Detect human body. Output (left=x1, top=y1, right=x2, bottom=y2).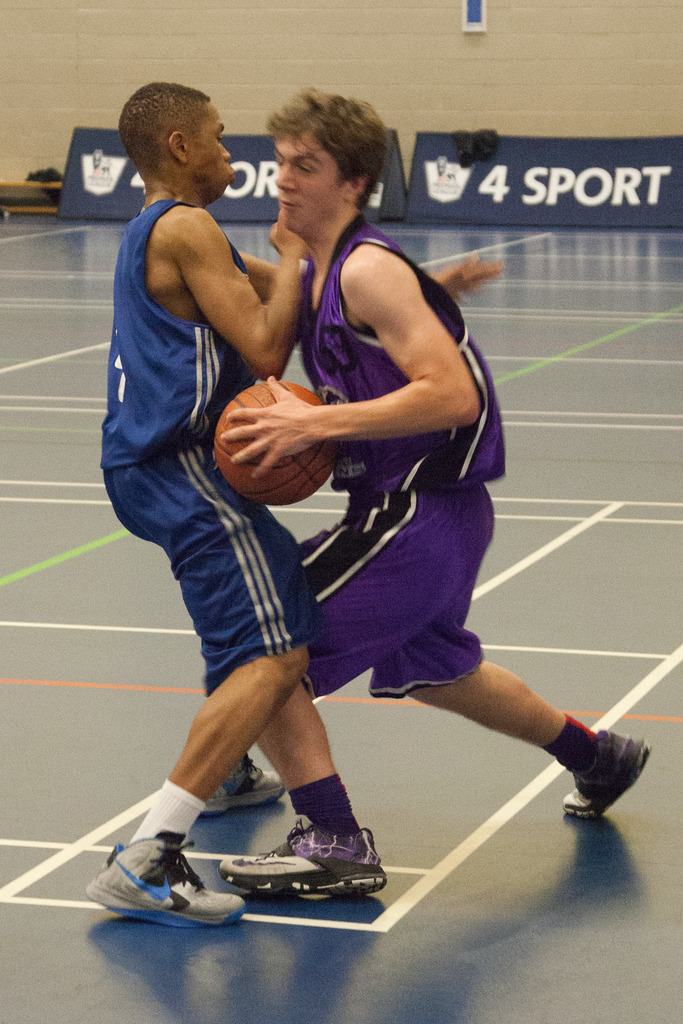
(left=204, top=211, right=650, bottom=909).
